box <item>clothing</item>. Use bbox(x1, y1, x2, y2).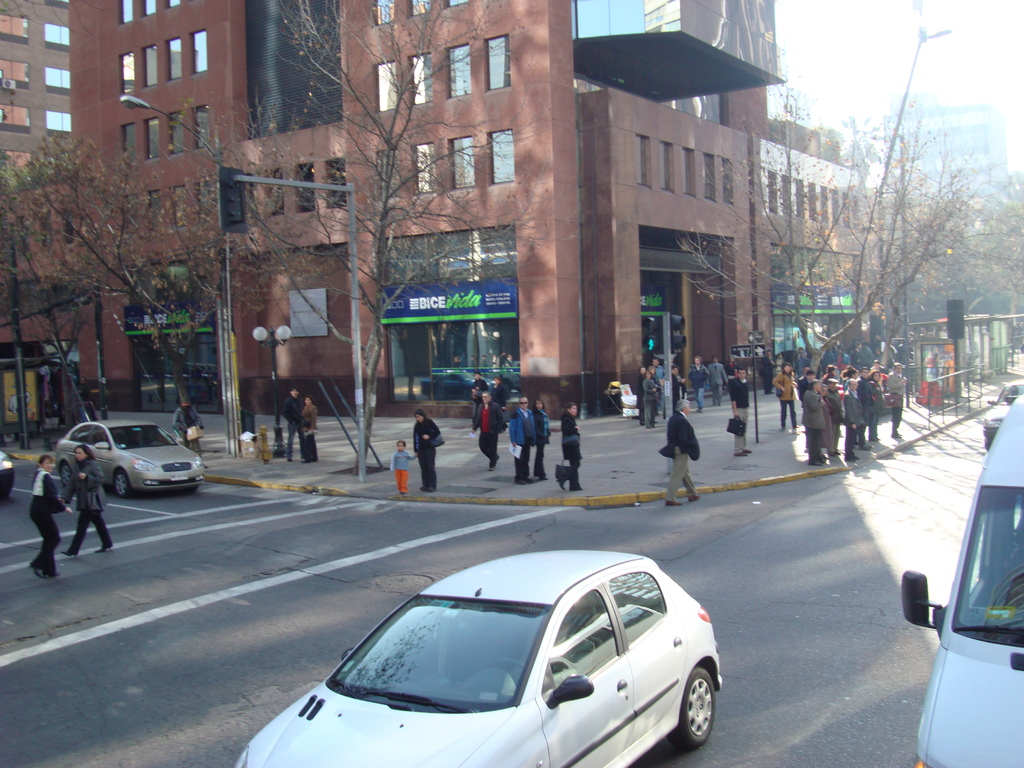
bbox(634, 371, 644, 420).
